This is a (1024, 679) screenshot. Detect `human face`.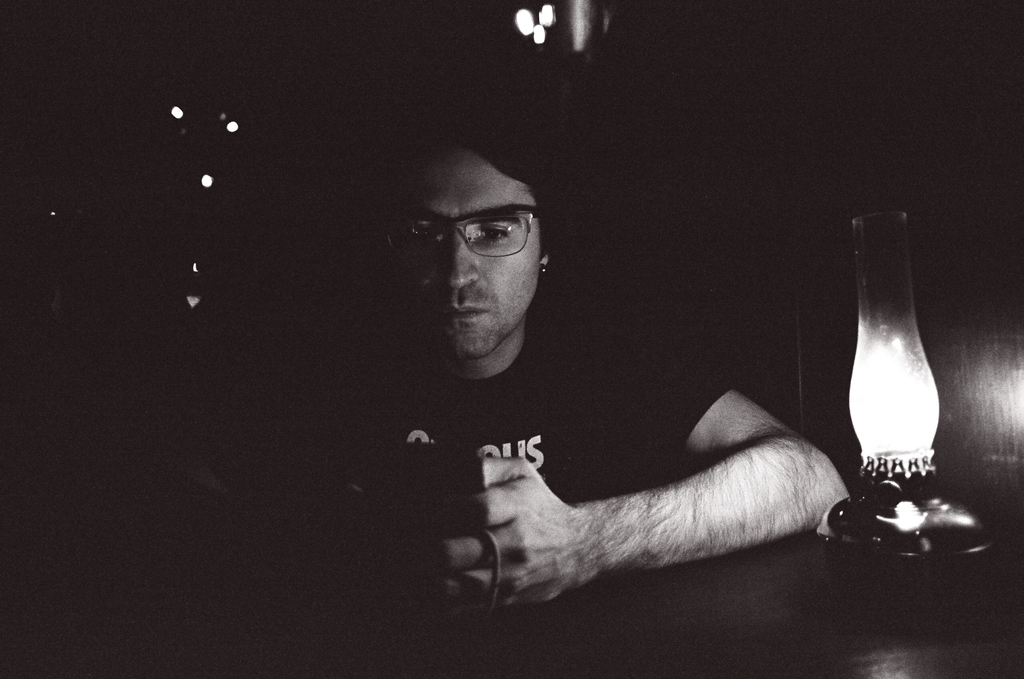
384:153:539:360.
